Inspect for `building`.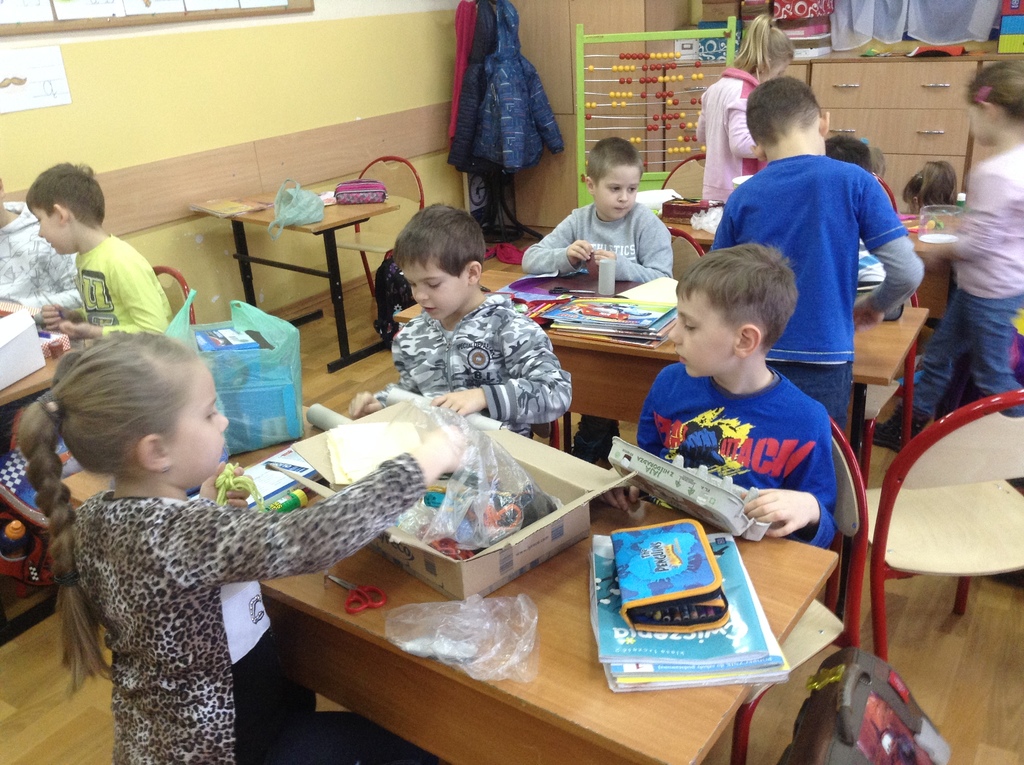
Inspection: 0, 0, 1023, 764.
